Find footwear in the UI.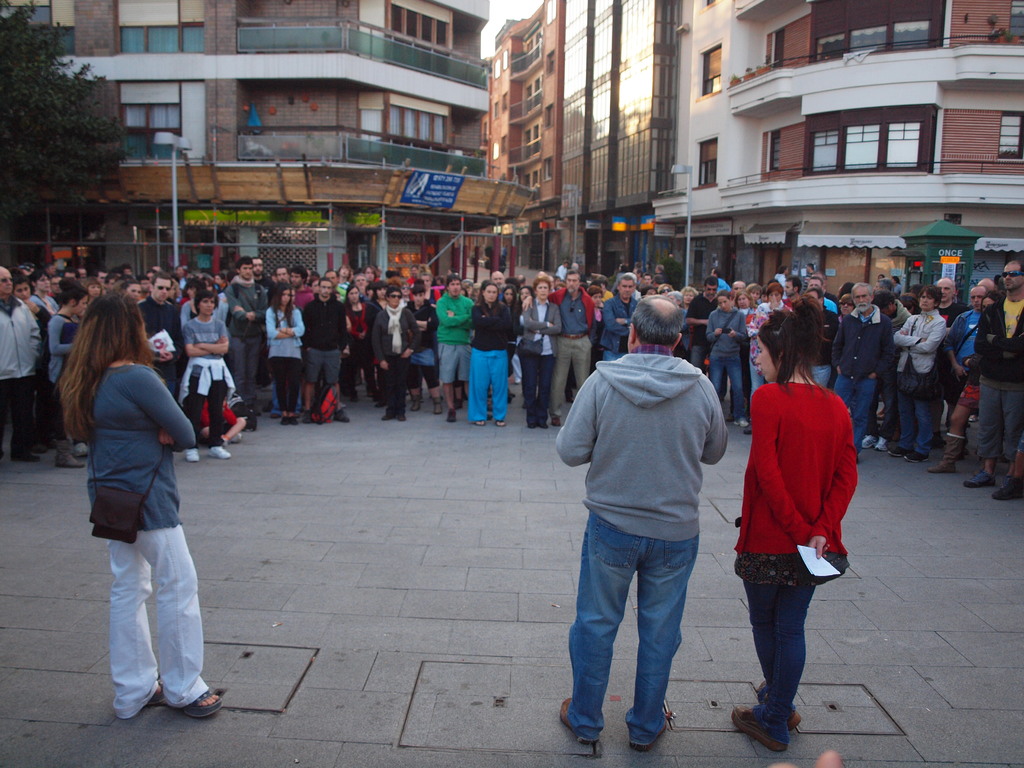
UI element at region(292, 413, 298, 428).
